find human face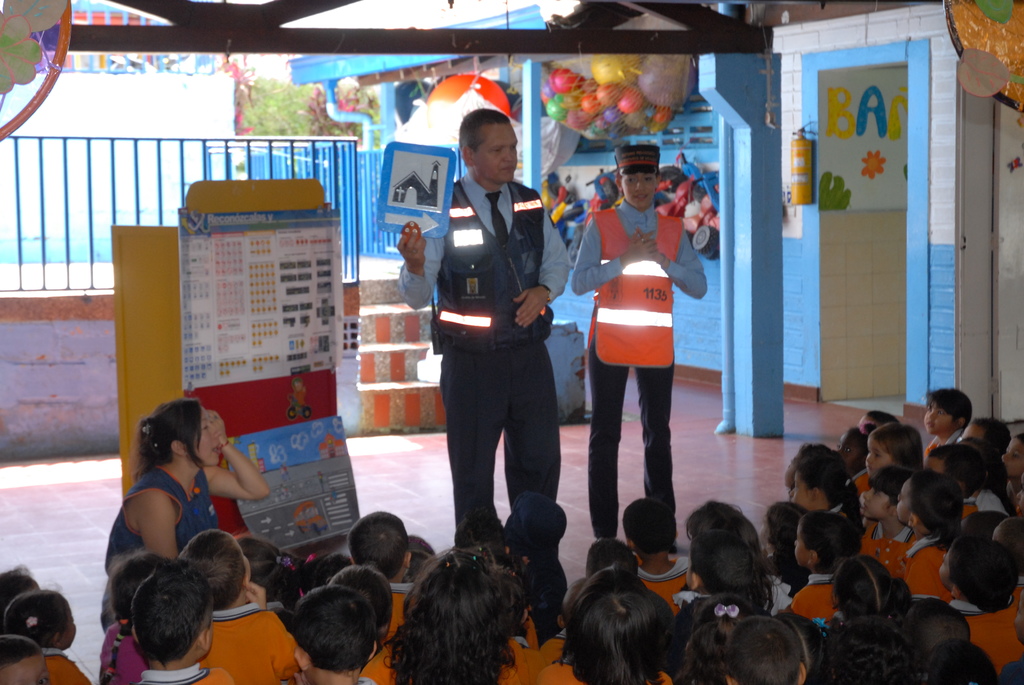
(left=0, top=658, right=51, bottom=684)
